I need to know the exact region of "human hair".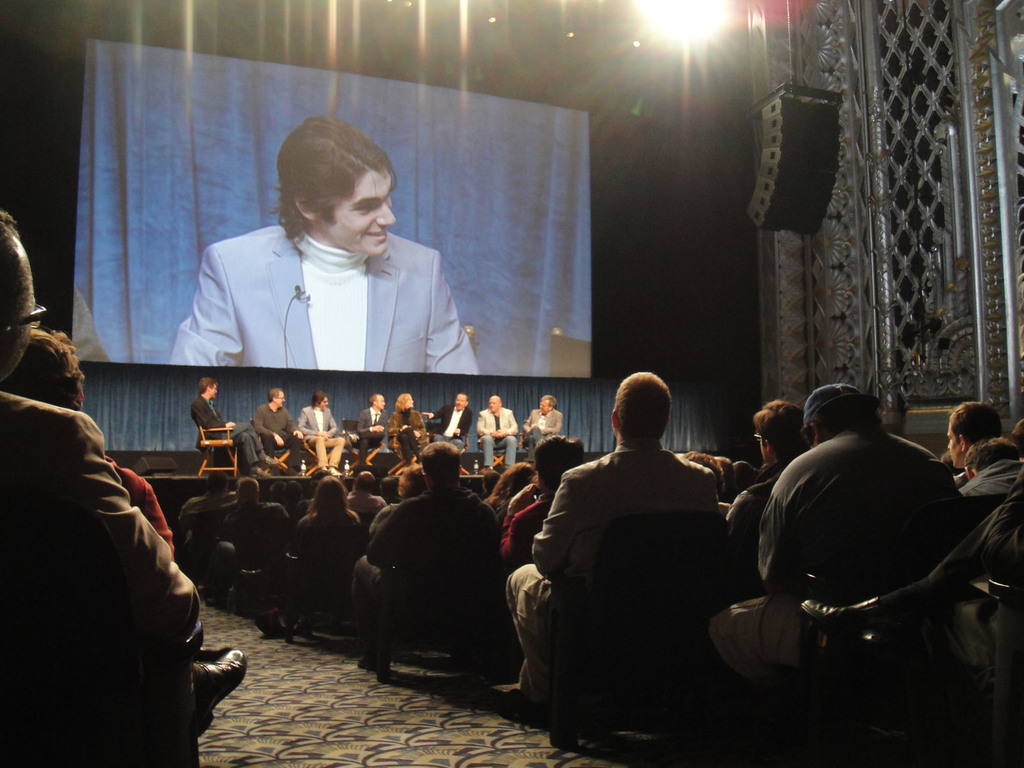
Region: bbox=(458, 392, 469, 402).
